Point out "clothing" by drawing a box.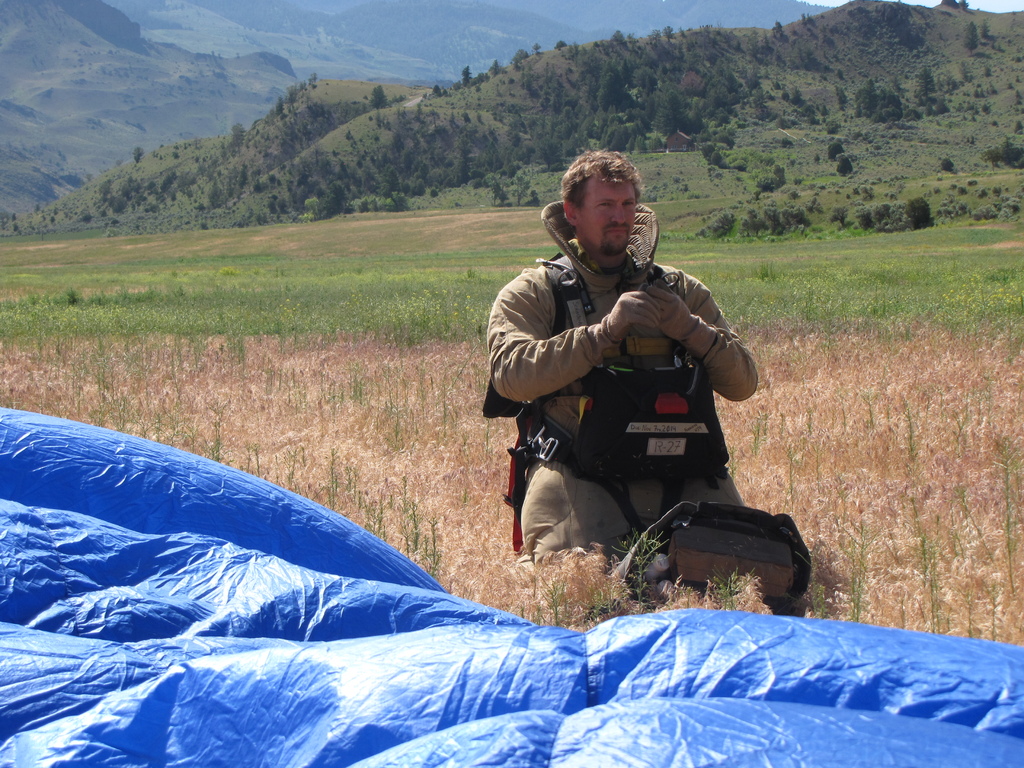
493:207:820:566.
